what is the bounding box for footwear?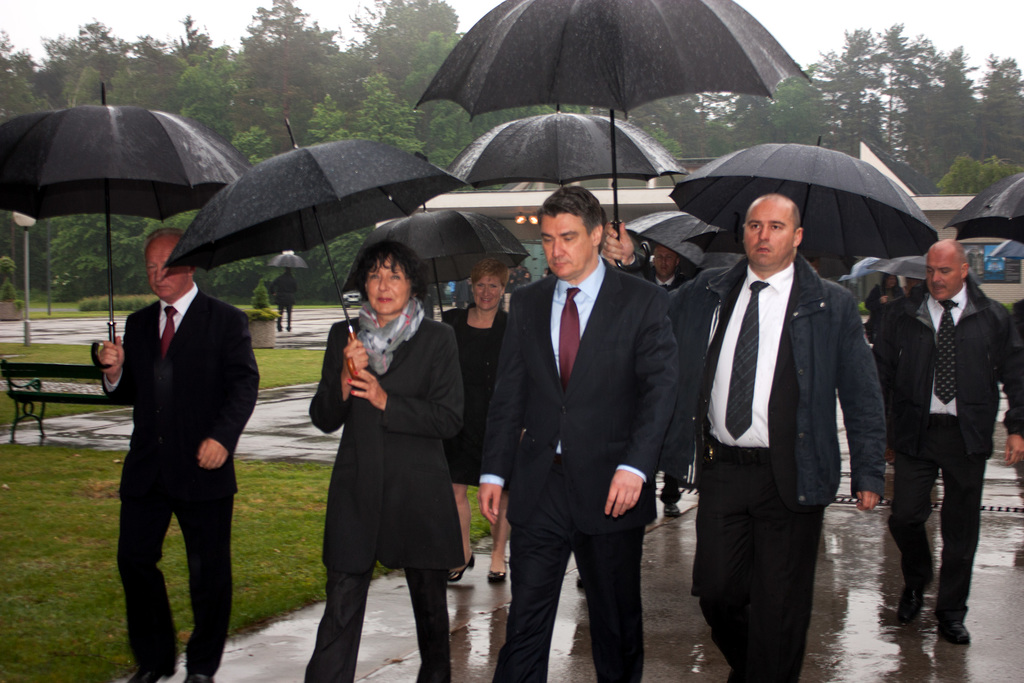
select_region(488, 565, 508, 586).
